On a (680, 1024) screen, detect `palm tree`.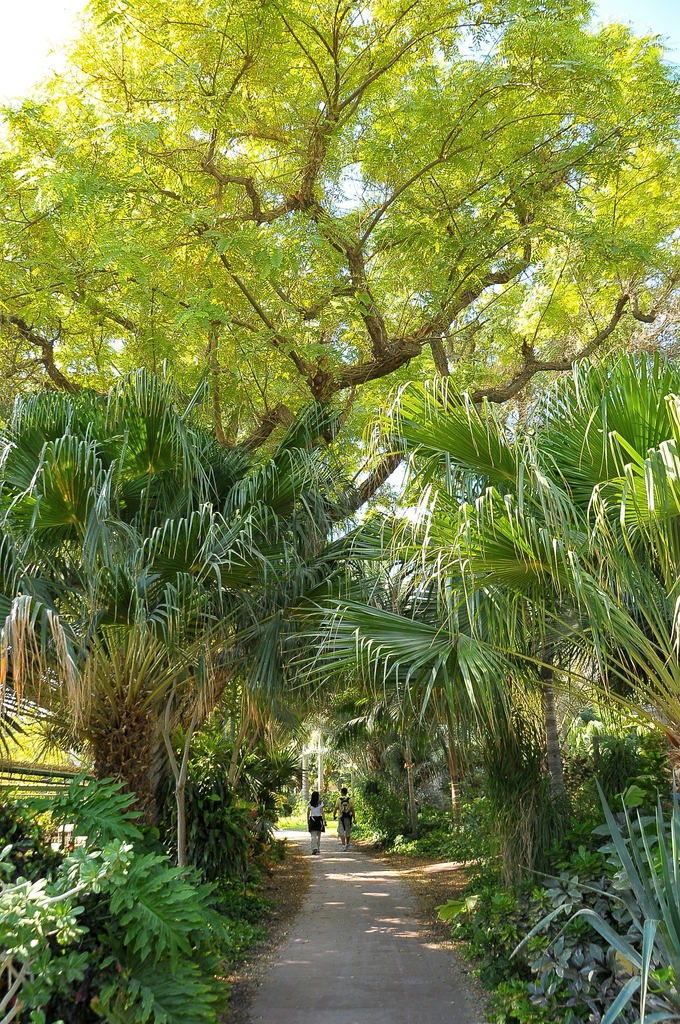
(0, 358, 412, 836).
